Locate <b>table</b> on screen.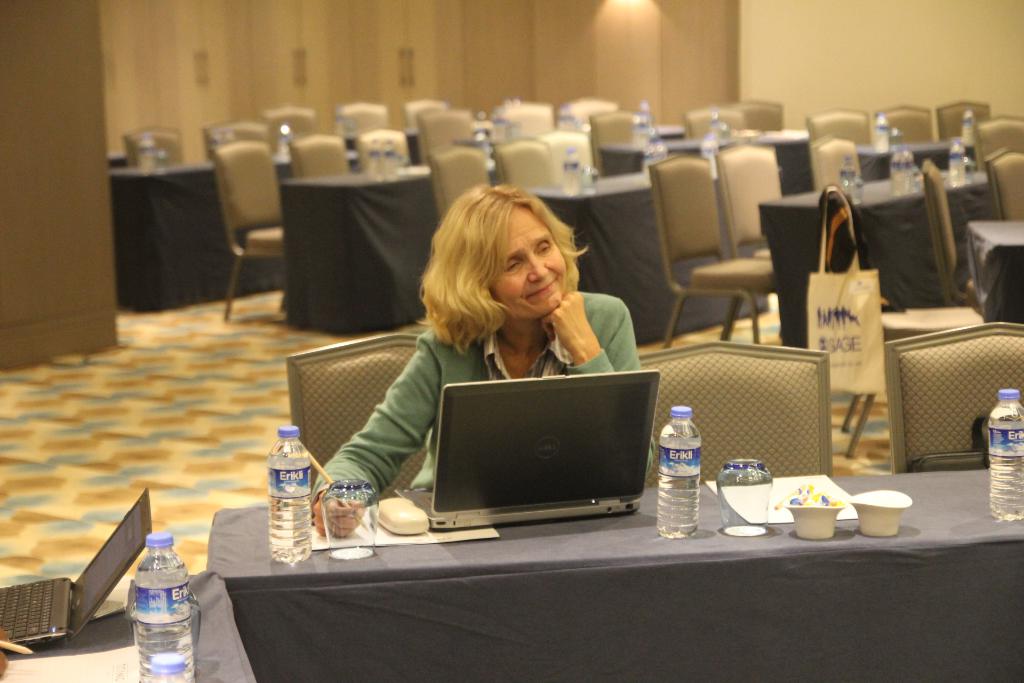
On screen at 854,140,974,182.
